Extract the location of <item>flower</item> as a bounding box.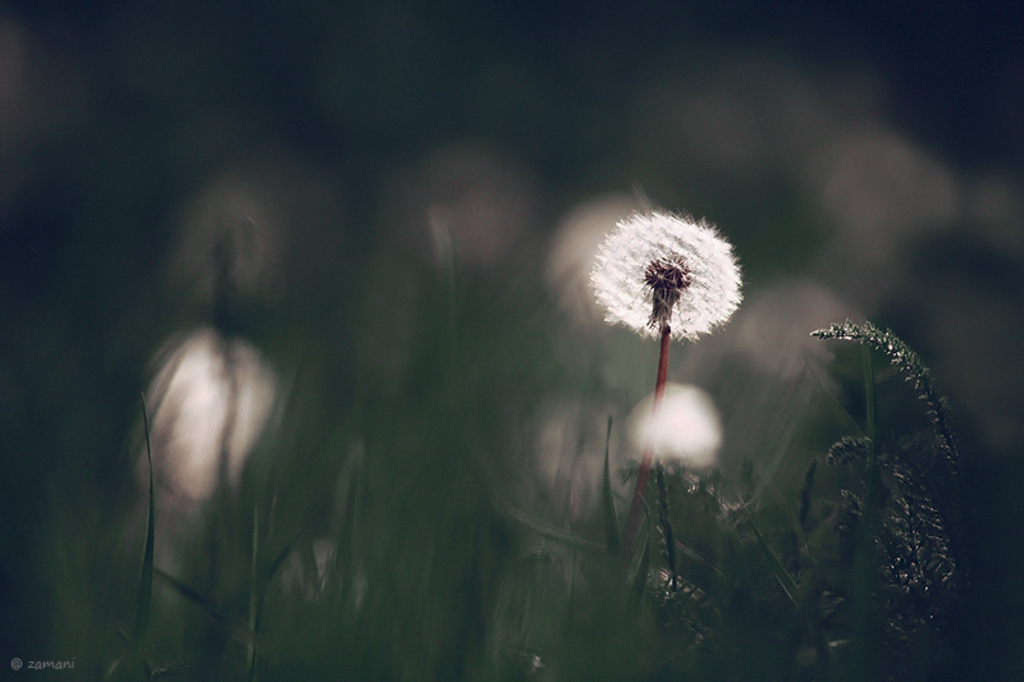
l=596, t=201, r=748, b=377.
